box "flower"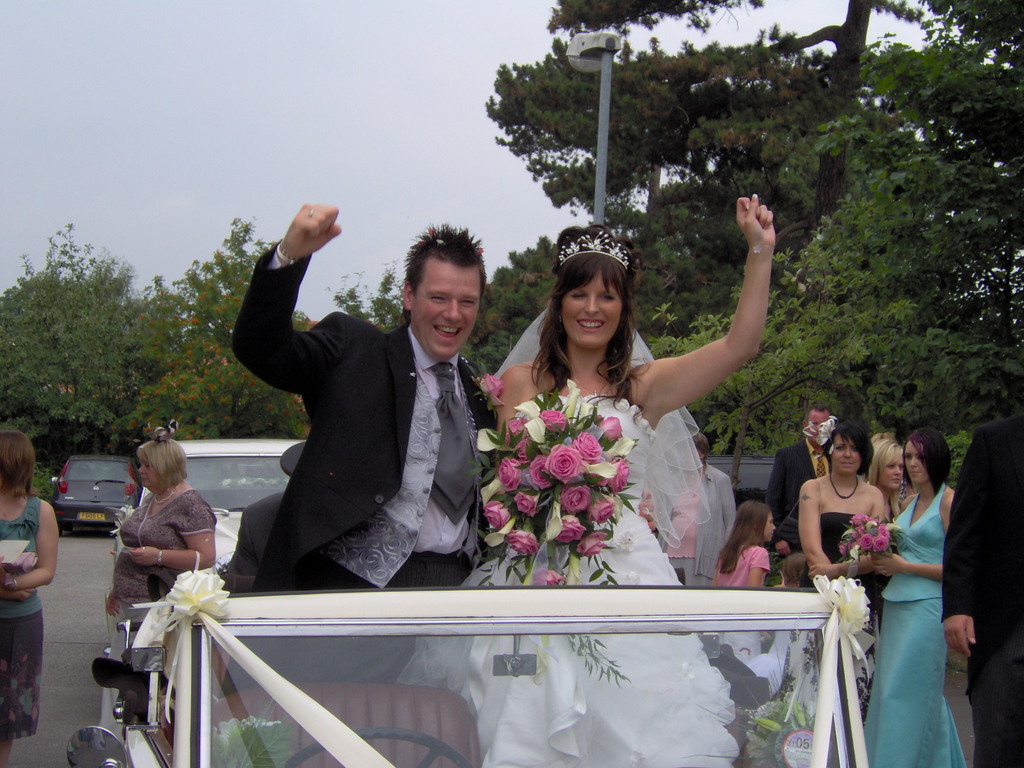
<bbox>555, 482, 584, 509</bbox>
